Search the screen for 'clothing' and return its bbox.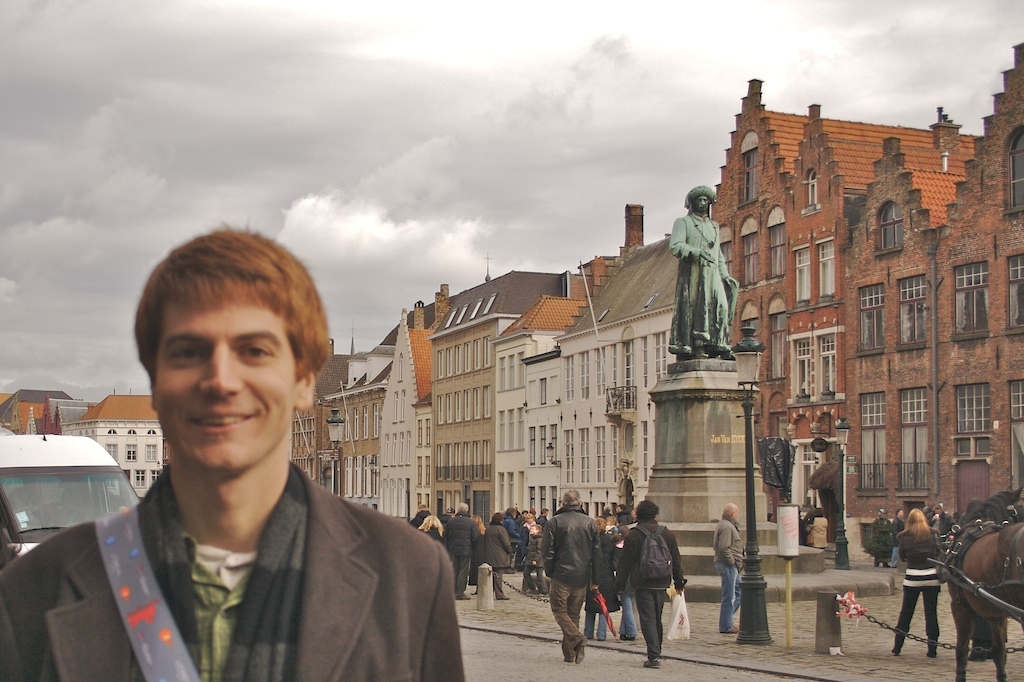
Found: locate(585, 526, 610, 635).
